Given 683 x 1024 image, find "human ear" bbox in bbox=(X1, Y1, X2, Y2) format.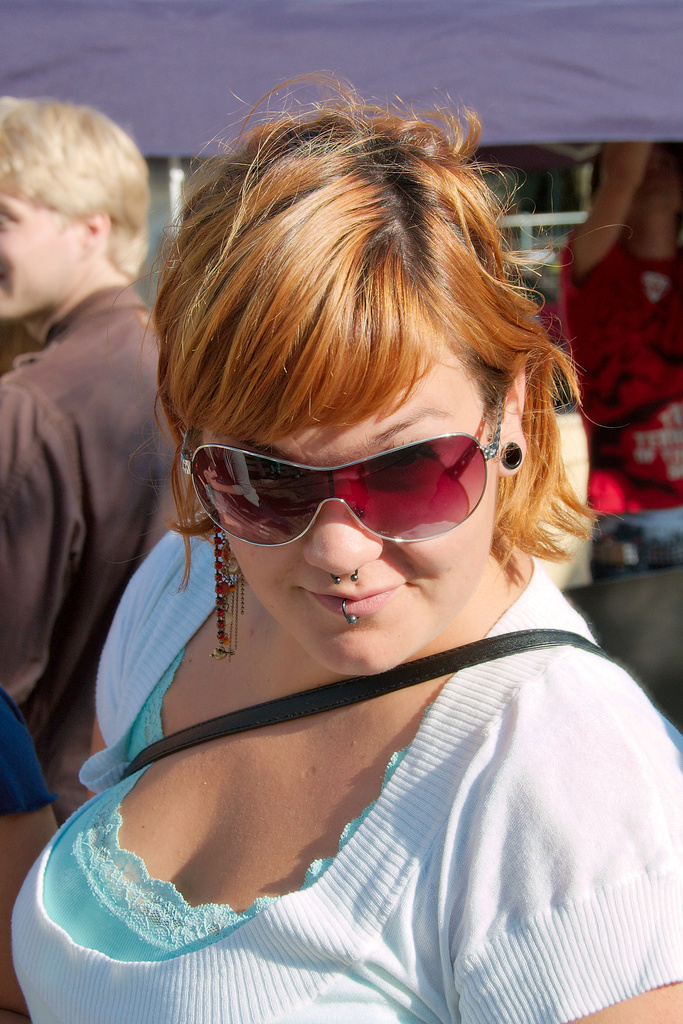
bbox=(83, 204, 111, 252).
